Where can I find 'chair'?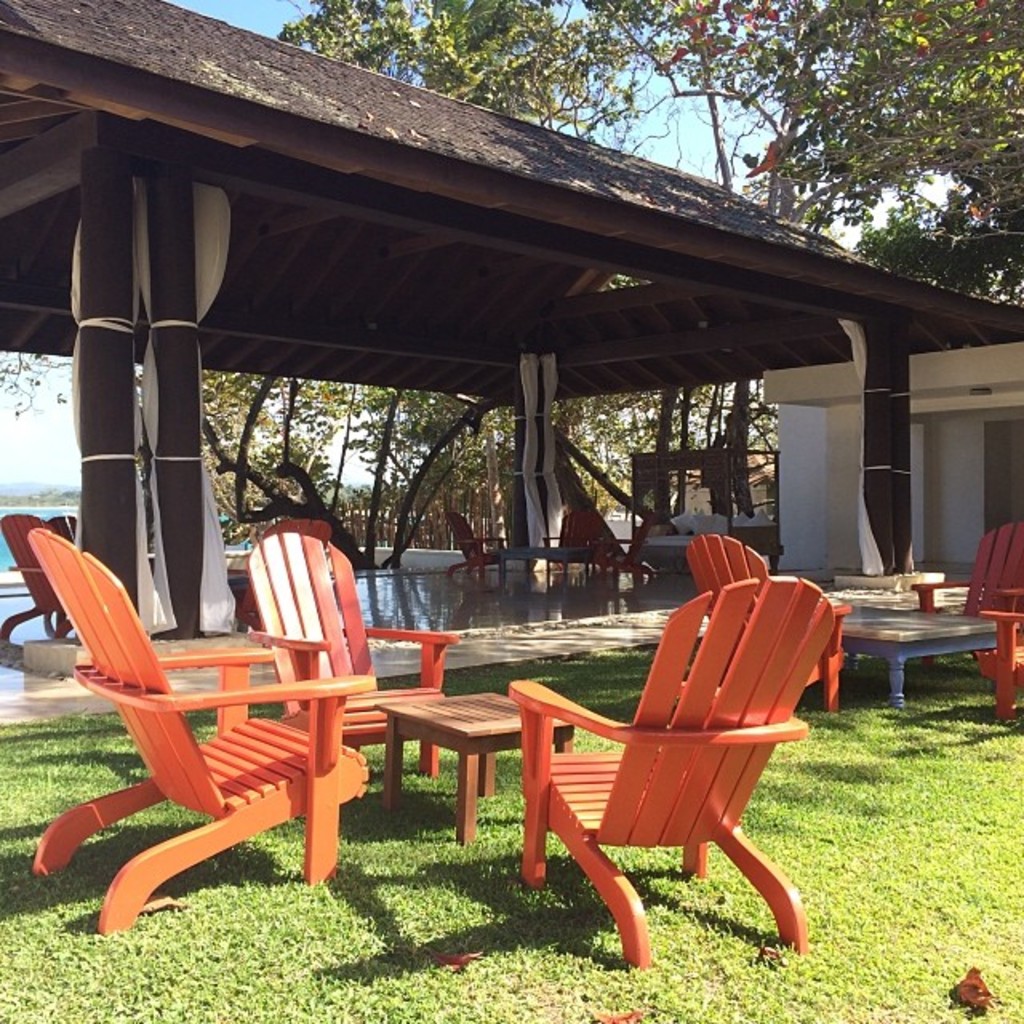
You can find it at 971 613 1022 707.
